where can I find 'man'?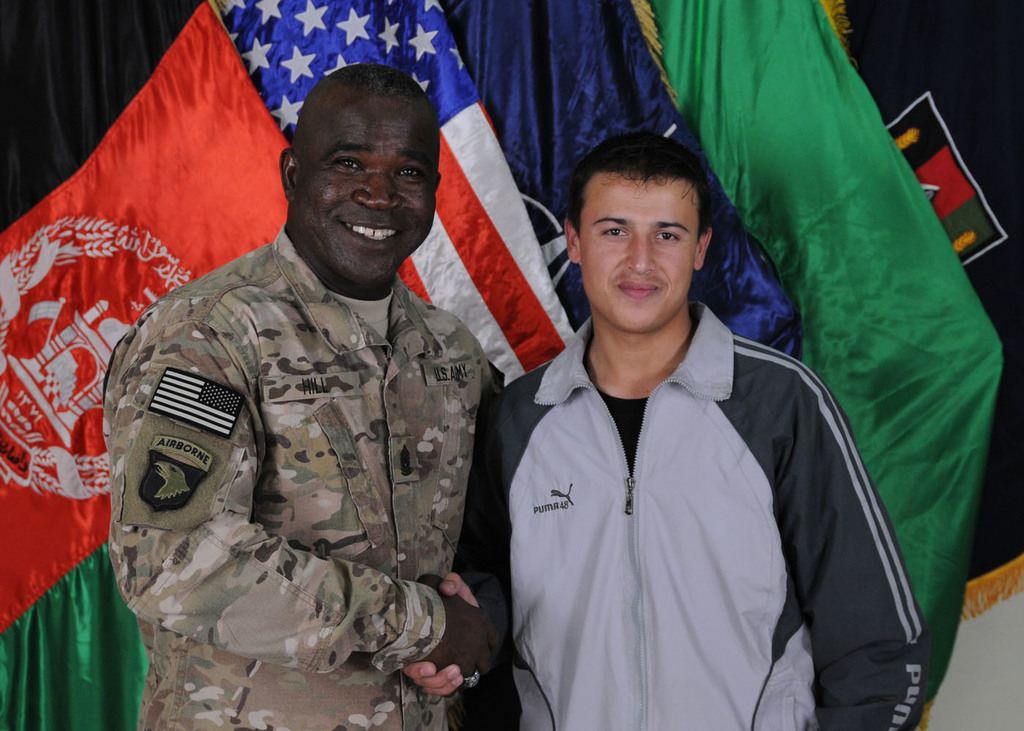
You can find it at 401 126 930 730.
